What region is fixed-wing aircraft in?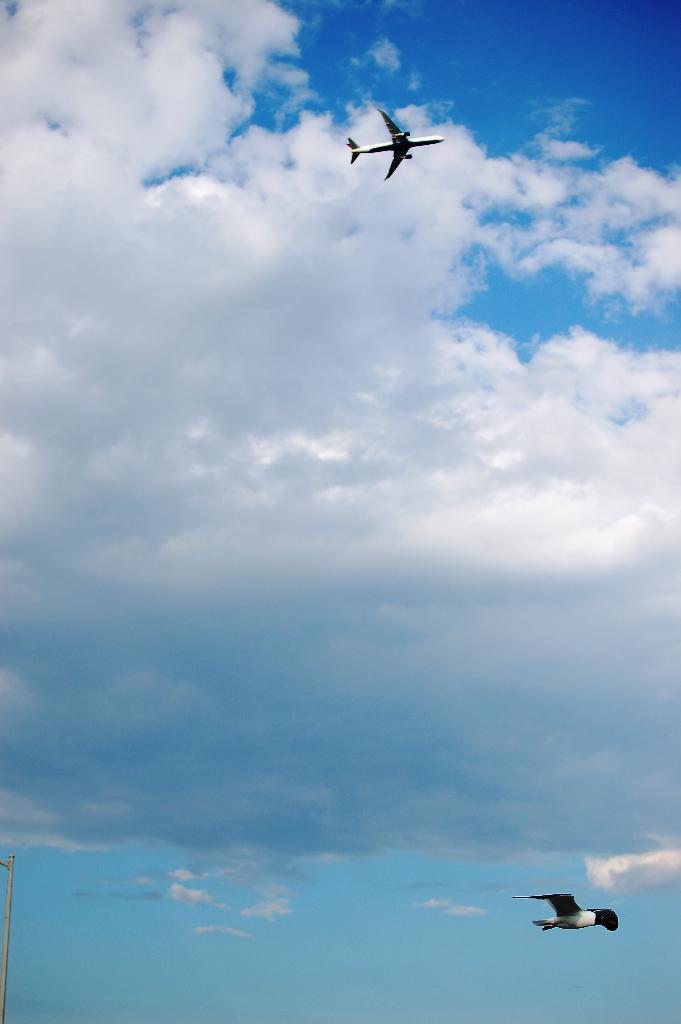
[342, 97, 454, 179].
